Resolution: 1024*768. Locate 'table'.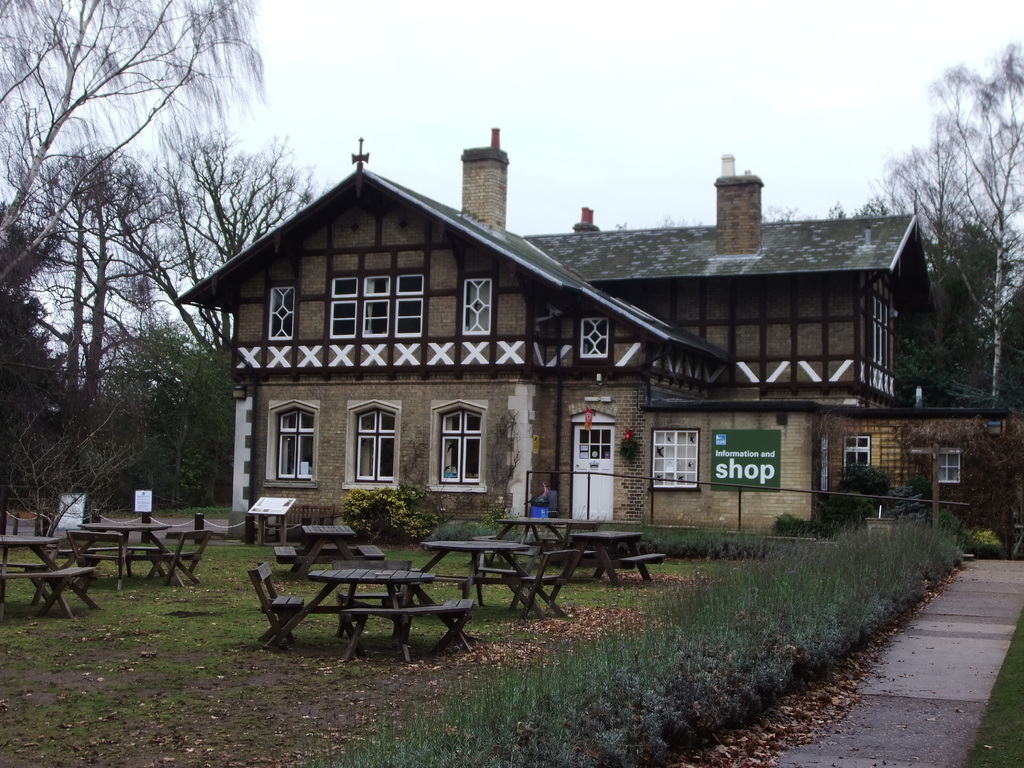
crop(241, 546, 488, 653).
